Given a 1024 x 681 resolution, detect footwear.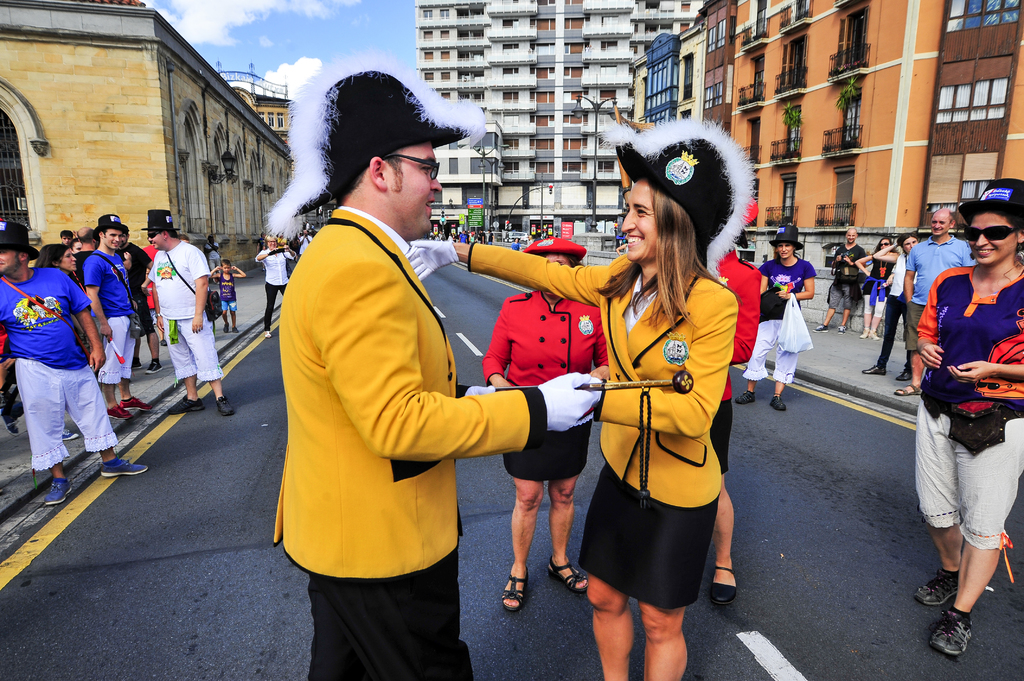
locate(211, 394, 239, 417).
